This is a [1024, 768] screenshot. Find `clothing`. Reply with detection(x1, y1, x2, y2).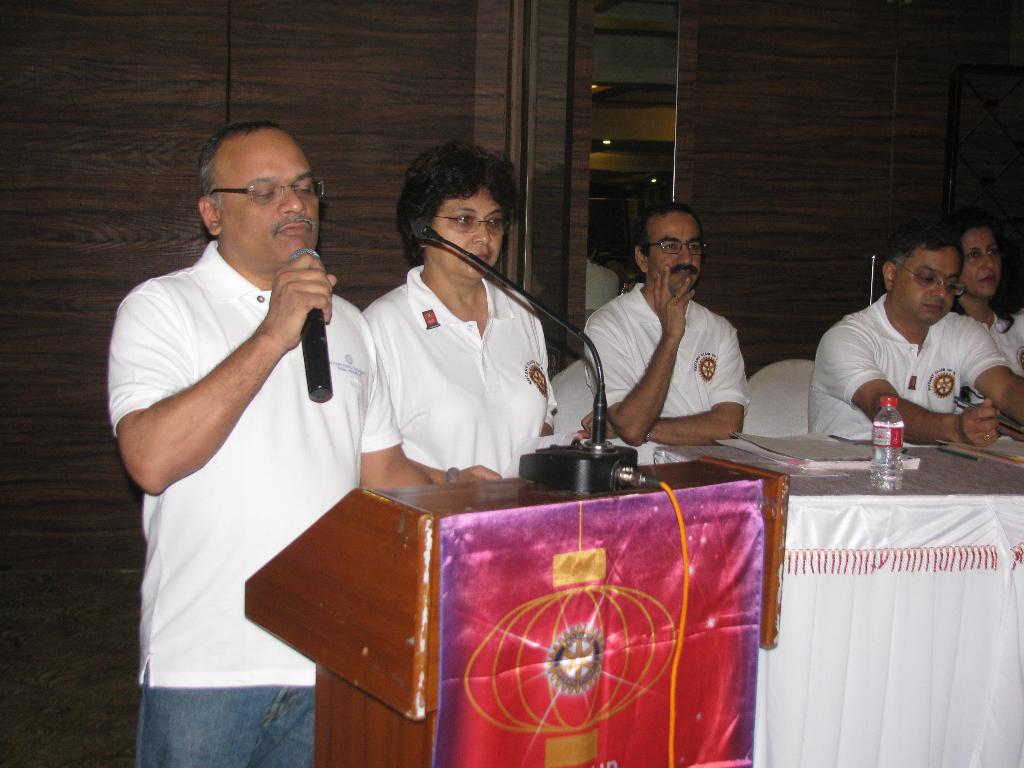
detection(579, 273, 741, 458).
